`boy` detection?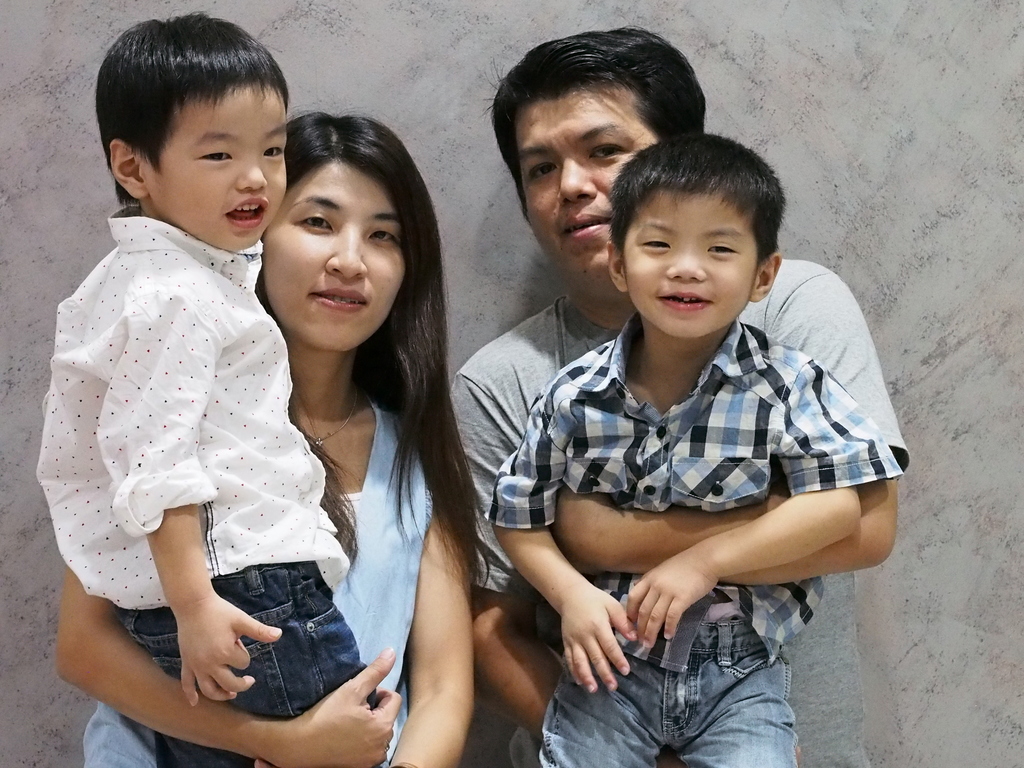
box=[469, 85, 894, 728]
